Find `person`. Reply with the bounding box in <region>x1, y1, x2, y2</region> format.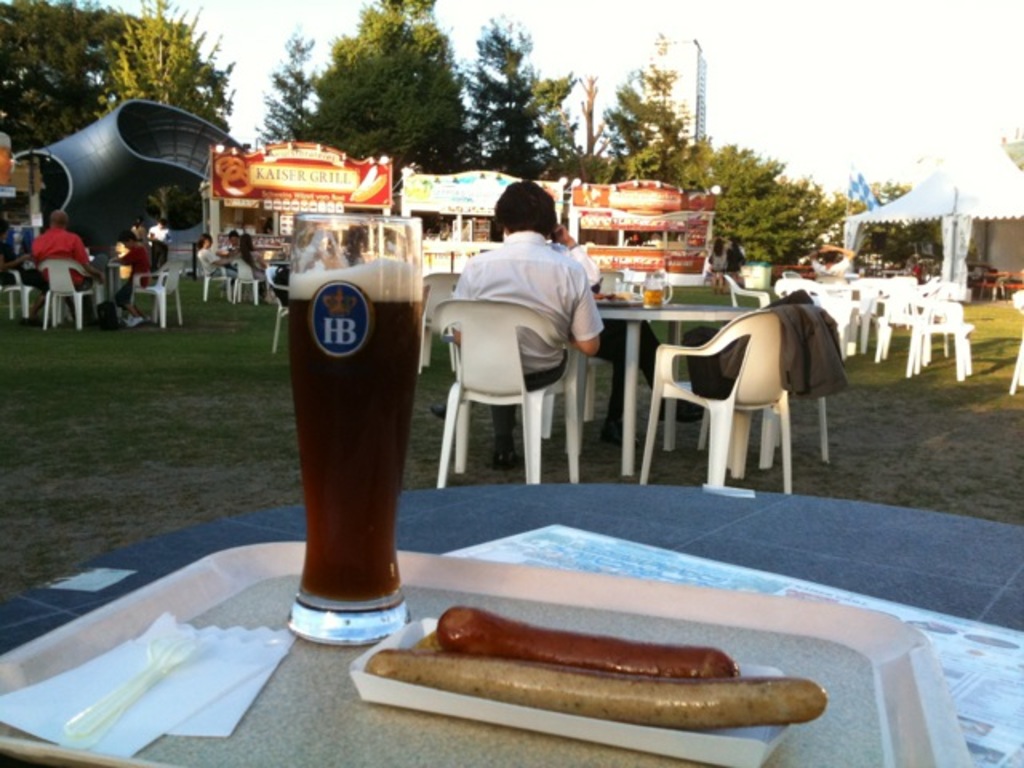
<region>726, 237, 750, 294</region>.
